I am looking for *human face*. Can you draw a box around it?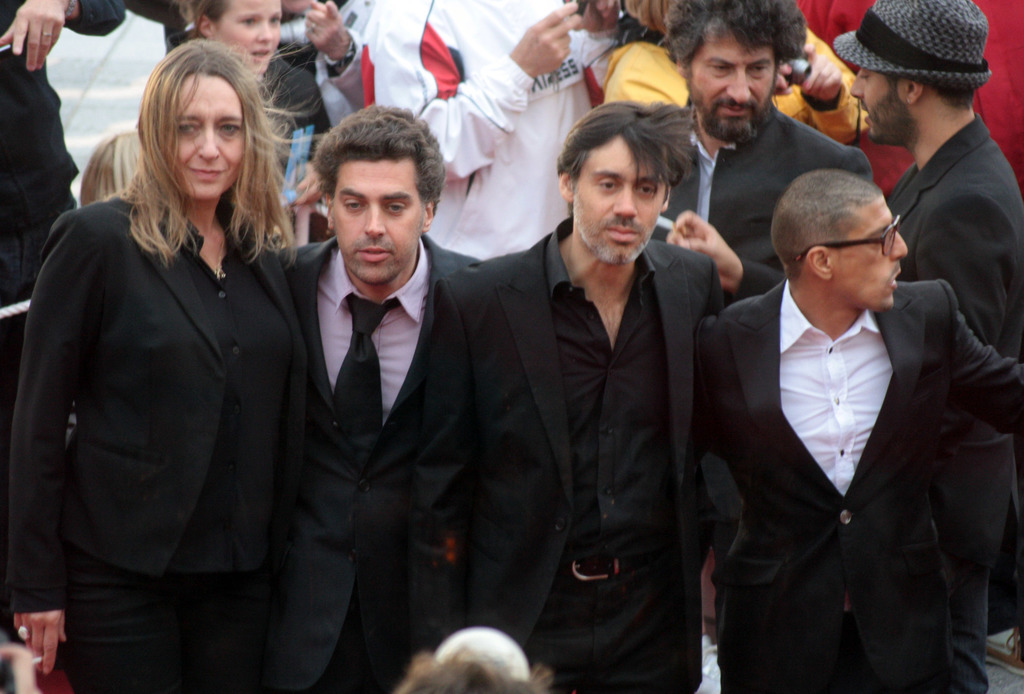
Sure, the bounding box is select_region(211, 0, 279, 69).
